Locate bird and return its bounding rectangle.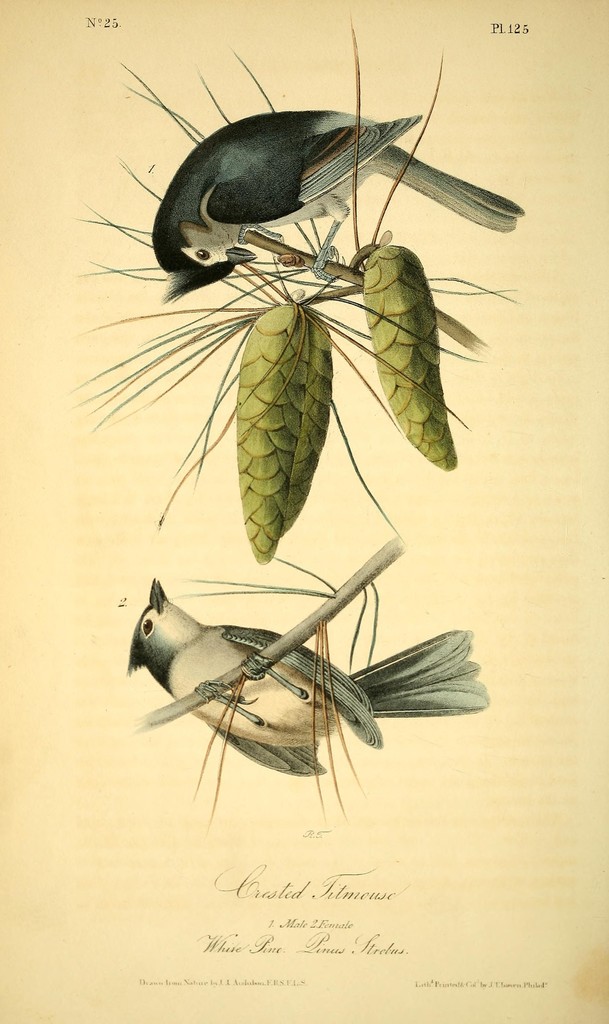
{"left": 121, "top": 568, "right": 505, "bottom": 785}.
